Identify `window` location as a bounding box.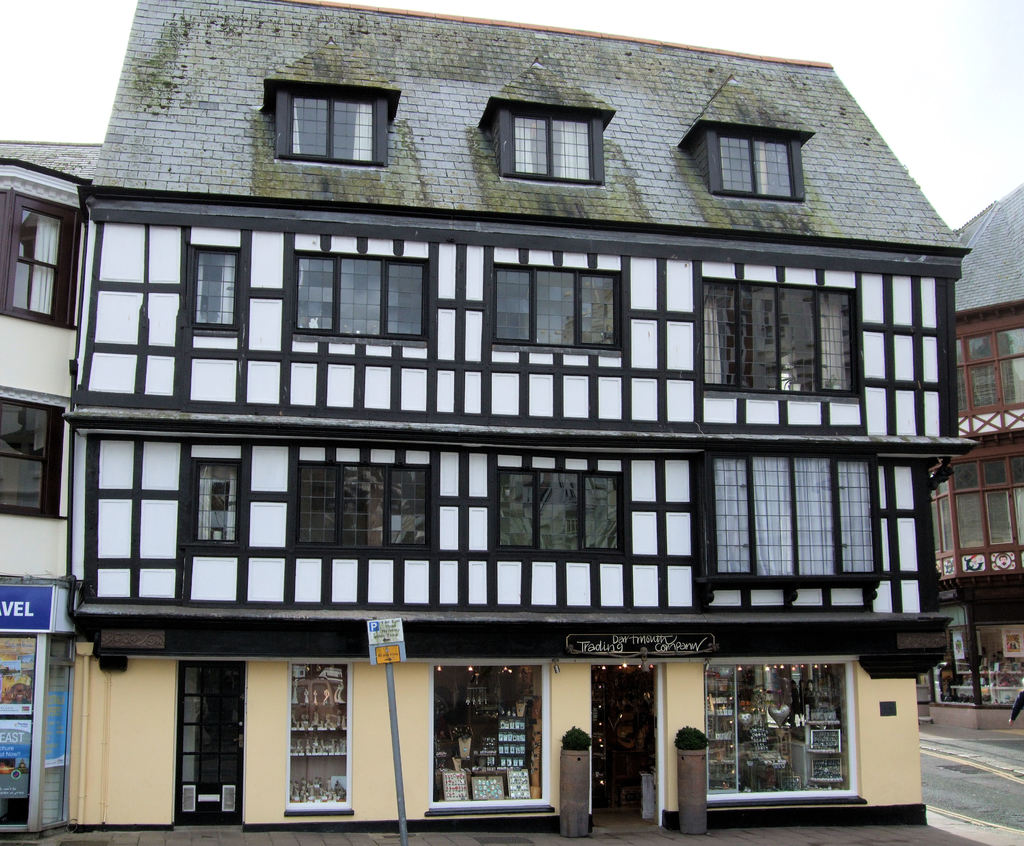
x1=195 y1=243 x2=237 y2=333.
